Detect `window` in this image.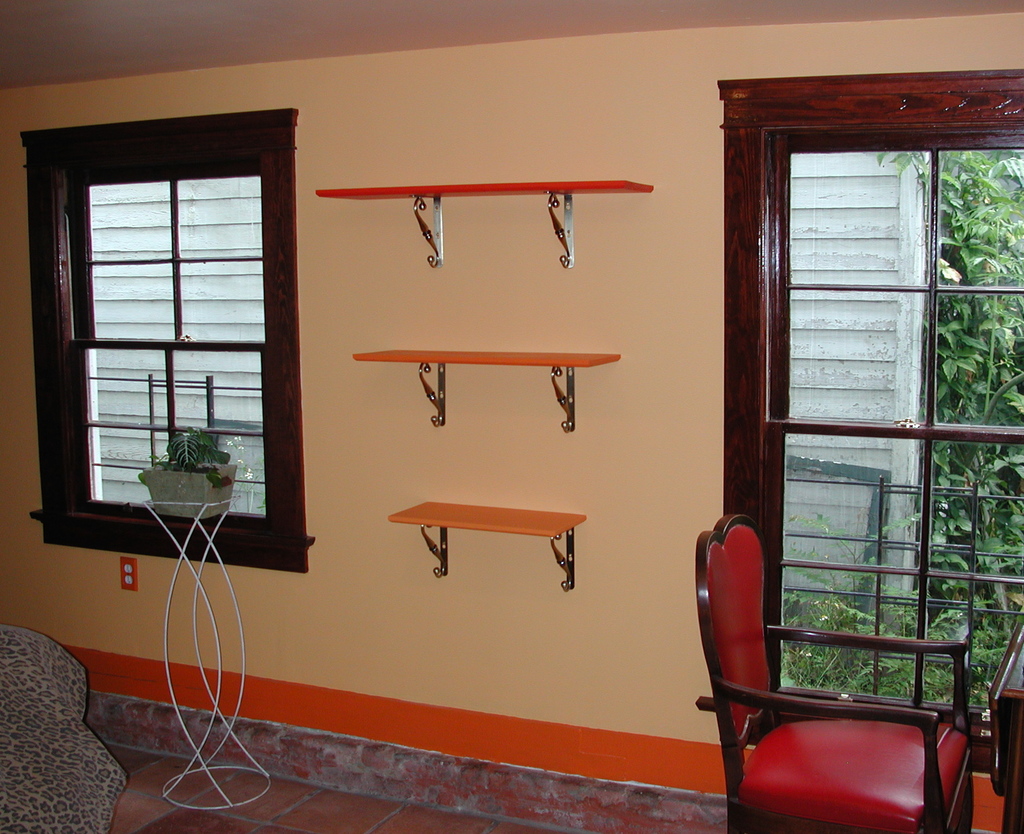
Detection: 17:108:308:575.
